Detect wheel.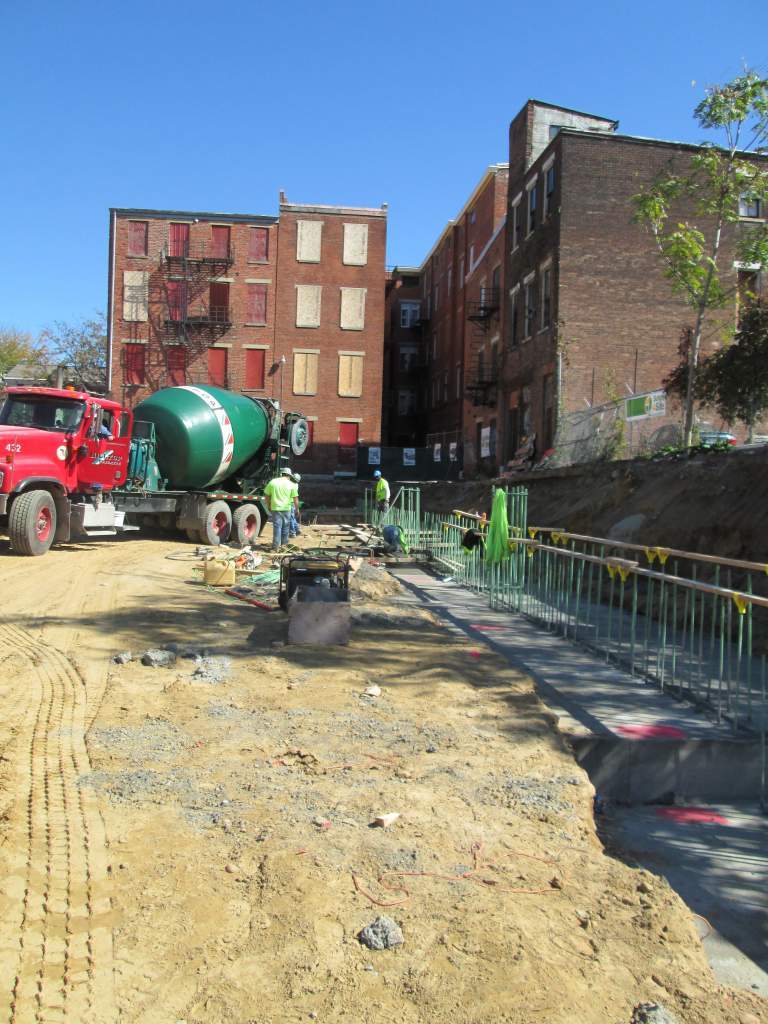
Detected at select_region(195, 497, 234, 544).
